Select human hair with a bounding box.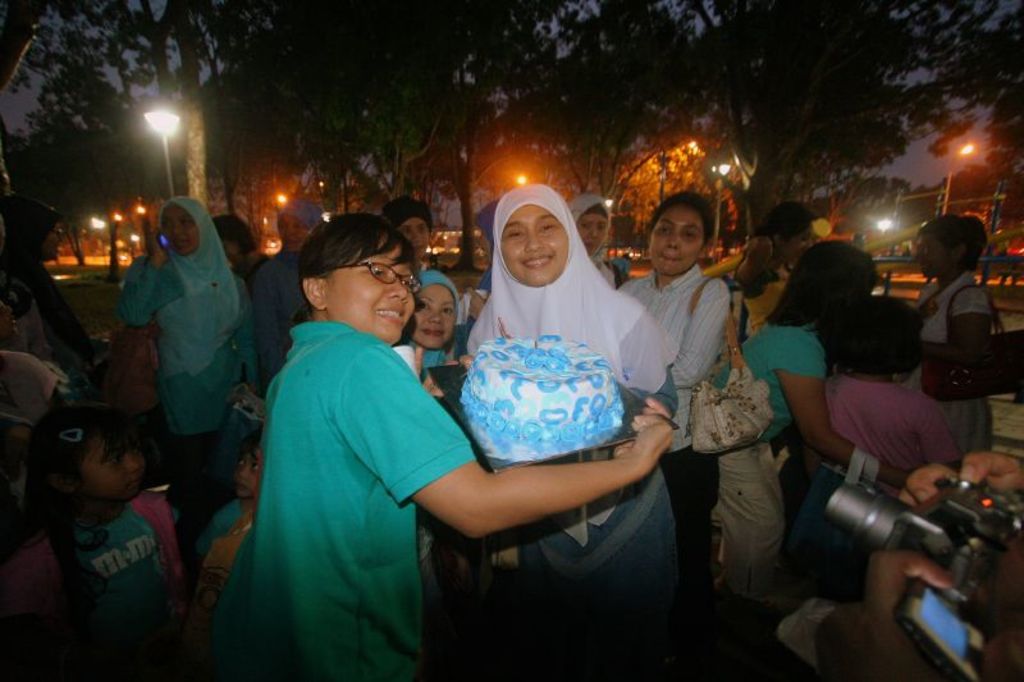
{"x1": 379, "y1": 196, "x2": 435, "y2": 235}.
